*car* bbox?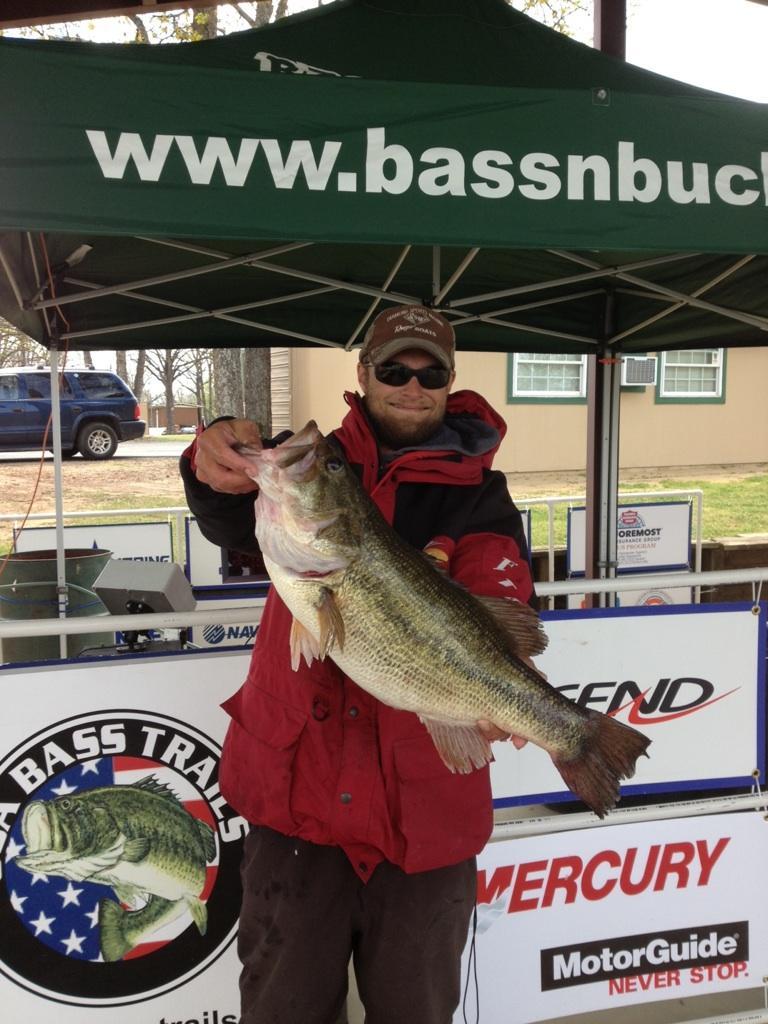
[26,358,150,457]
